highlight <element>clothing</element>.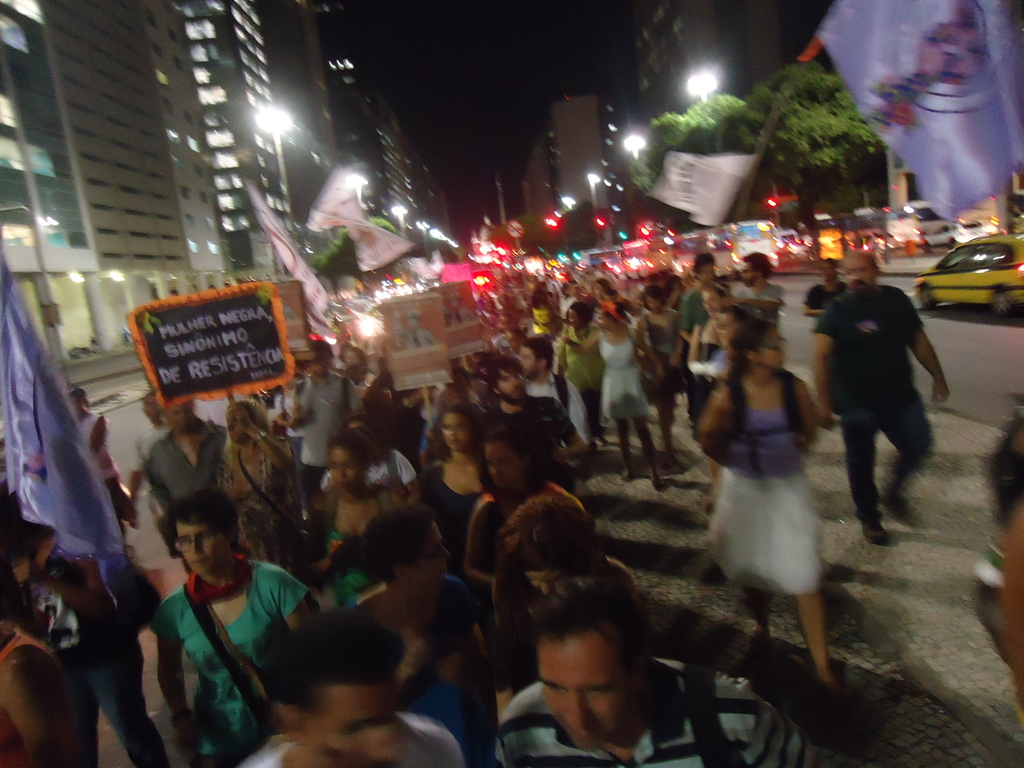
Highlighted region: Rect(312, 483, 419, 584).
